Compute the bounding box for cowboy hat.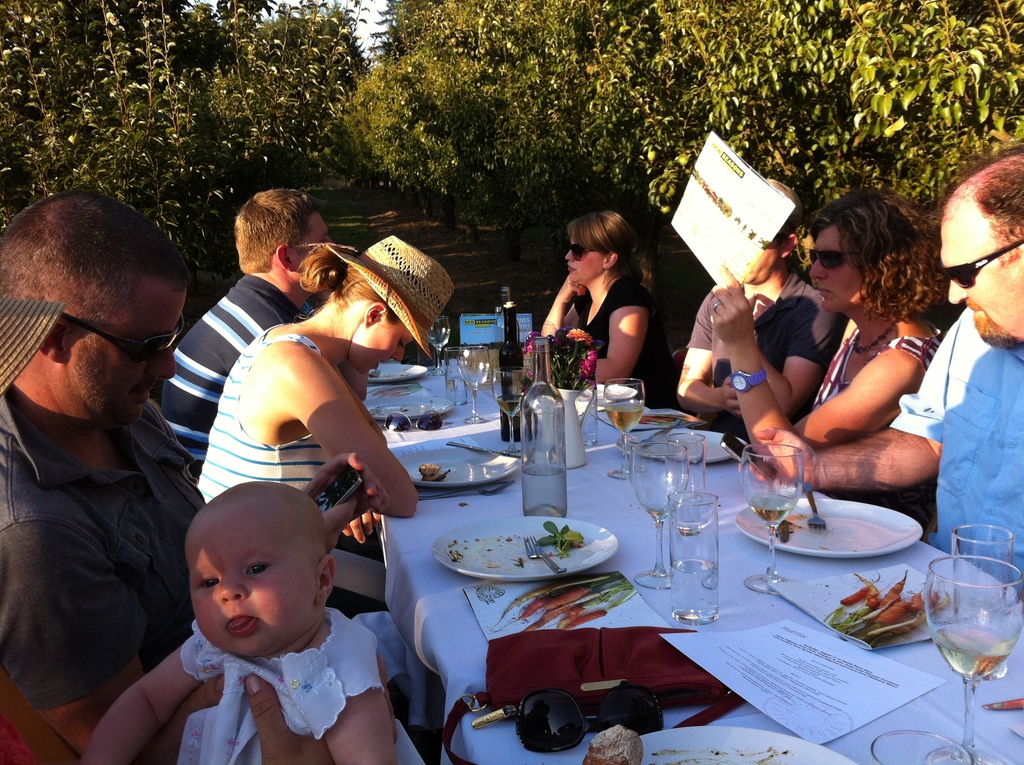
l=0, t=294, r=62, b=398.
